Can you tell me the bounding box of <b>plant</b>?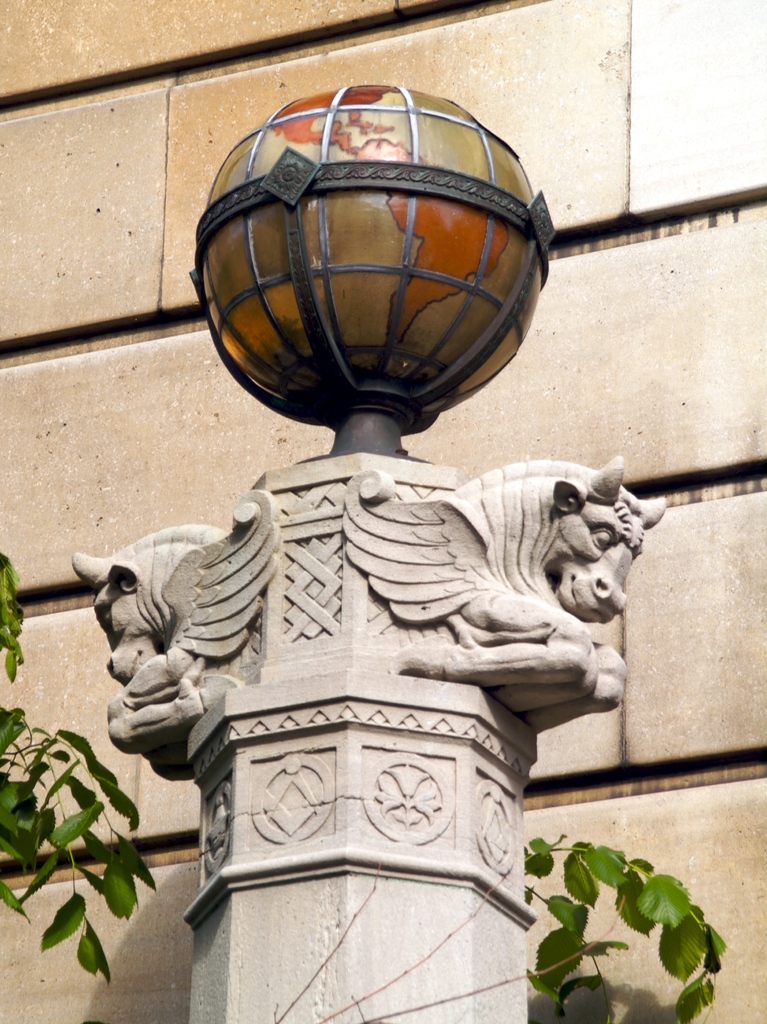
bbox=[521, 829, 728, 1005].
